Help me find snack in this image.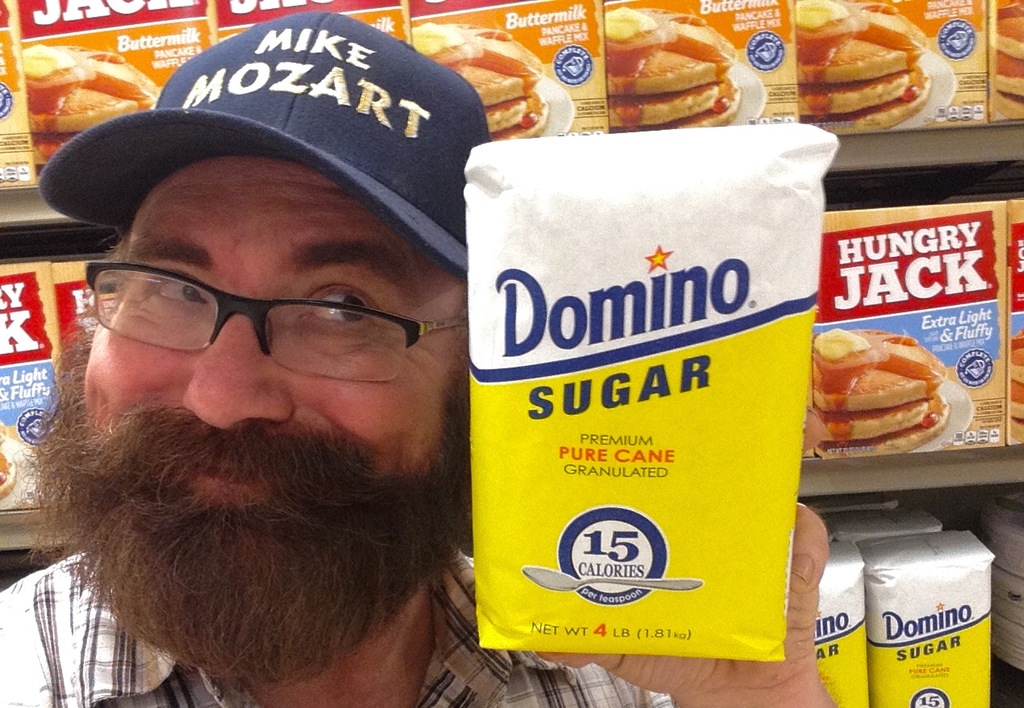
Found it: (left=807, top=324, right=952, bottom=459).
